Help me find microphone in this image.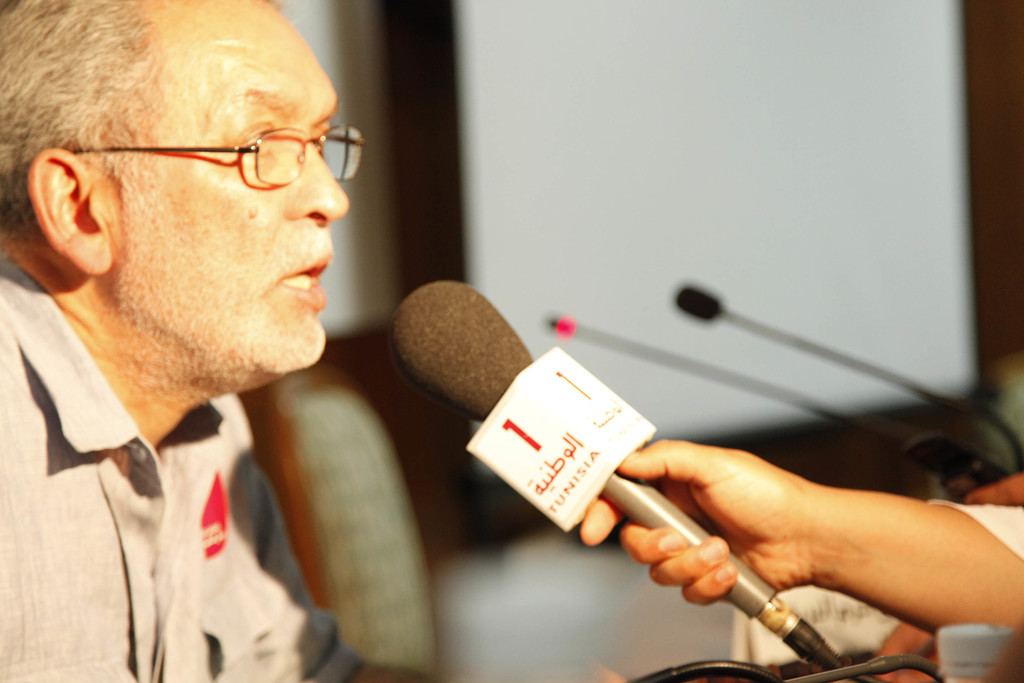
Found it: region(544, 316, 573, 338).
